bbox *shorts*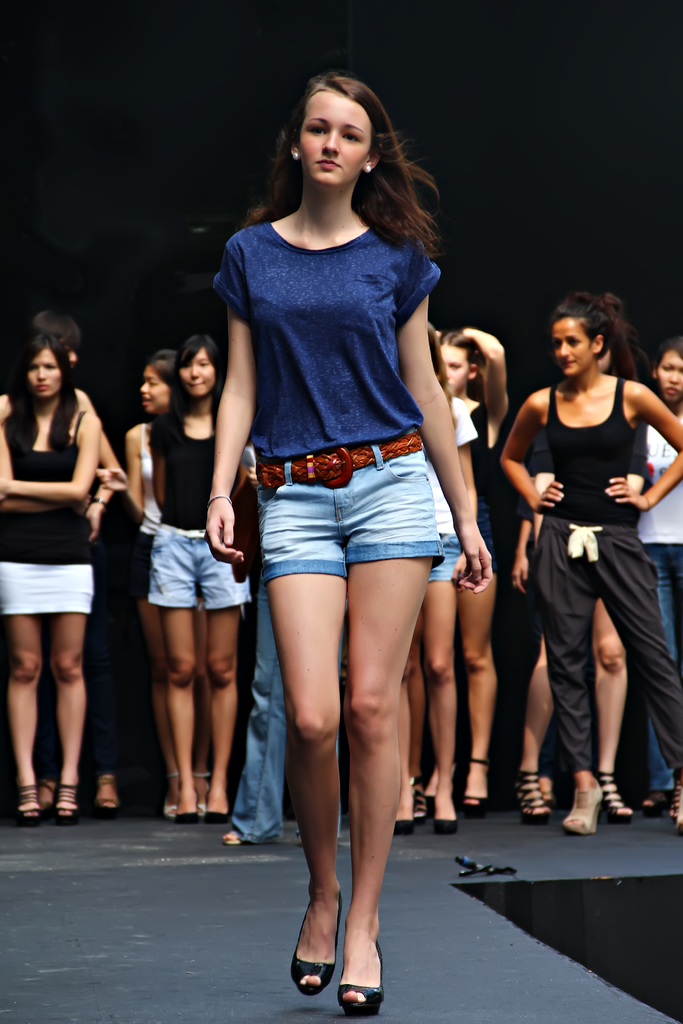
[0, 560, 92, 621]
